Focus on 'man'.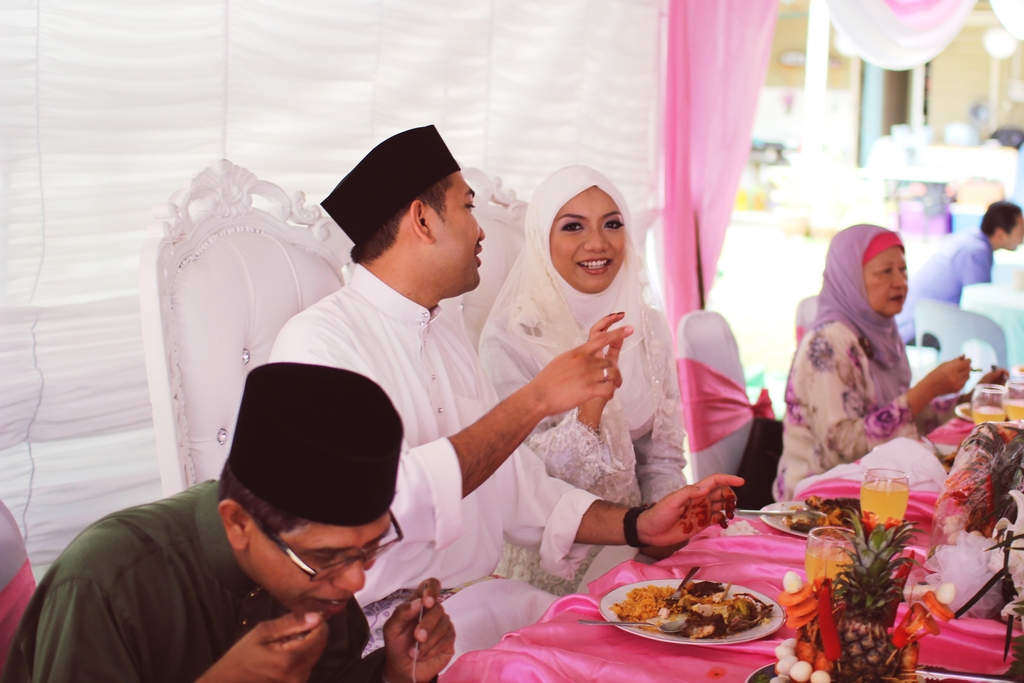
Focused at Rect(4, 368, 463, 682).
